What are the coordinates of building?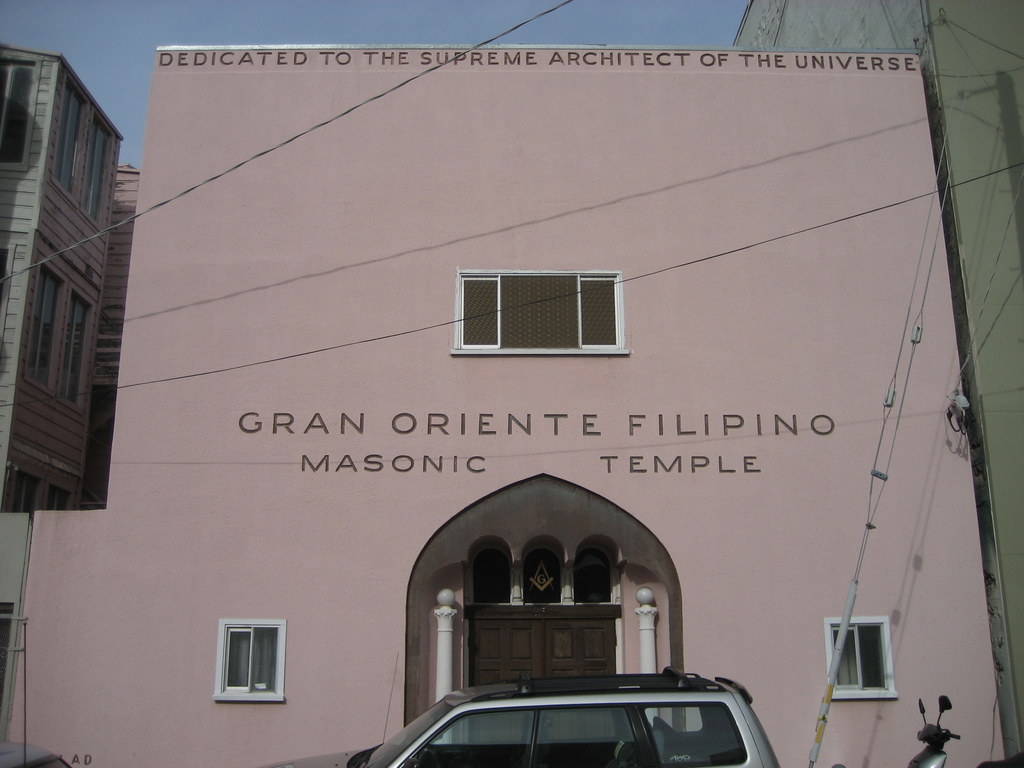
[left=78, top=161, right=140, bottom=509].
